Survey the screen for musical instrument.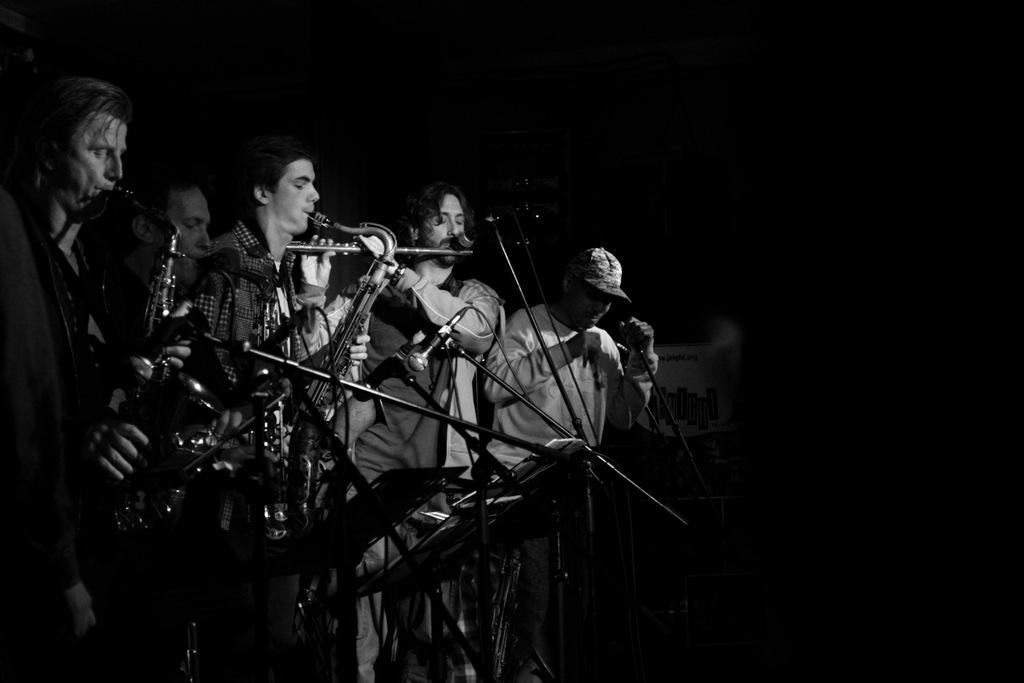
Survey found: (left=358, top=240, right=481, bottom=269).
